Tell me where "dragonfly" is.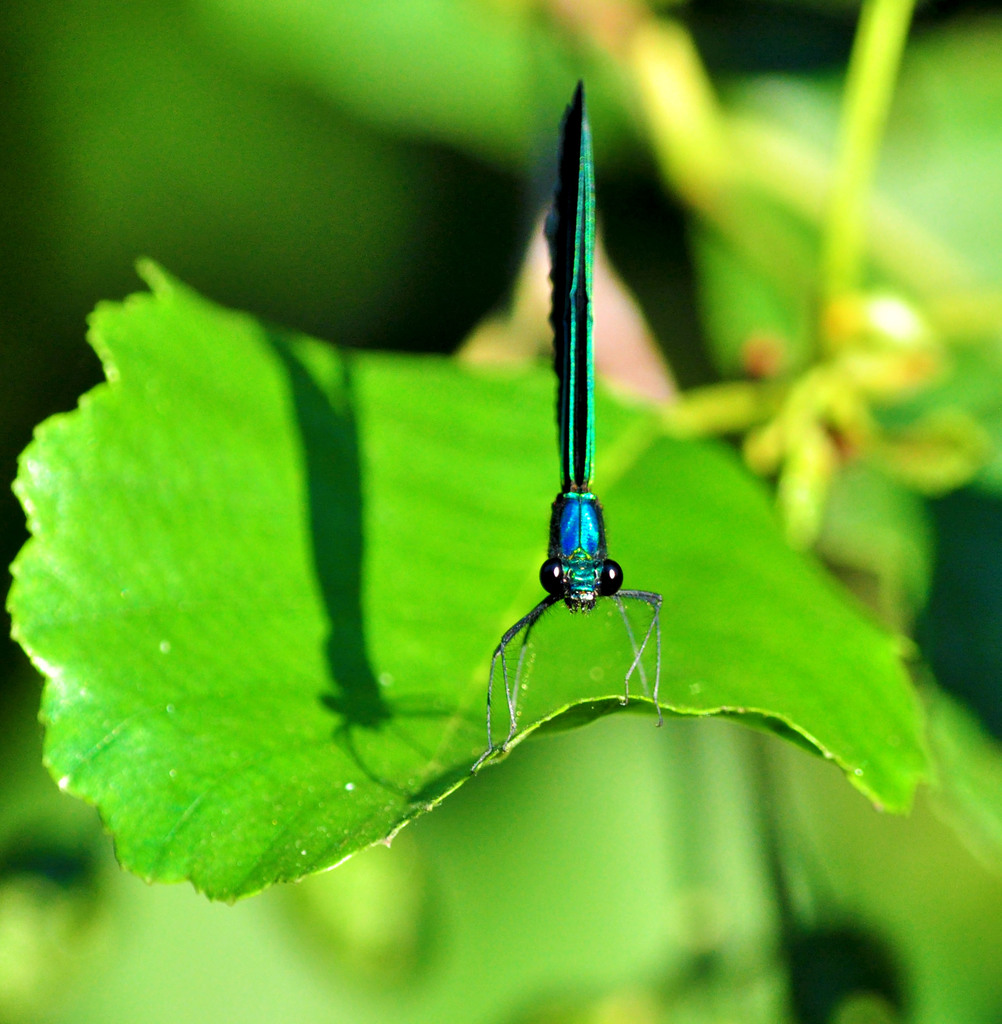
"dragonfly" is at {"left": 462, "top": 77, "right": 667, "bottom": 774}.
